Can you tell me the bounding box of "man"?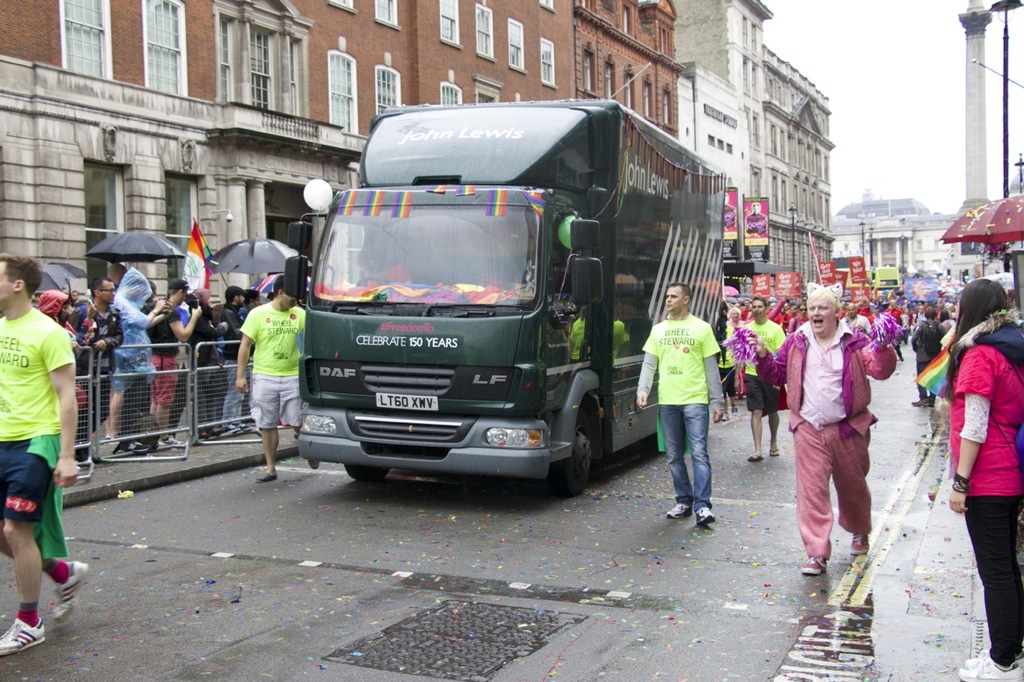
region(82, 277, 121, 425).
